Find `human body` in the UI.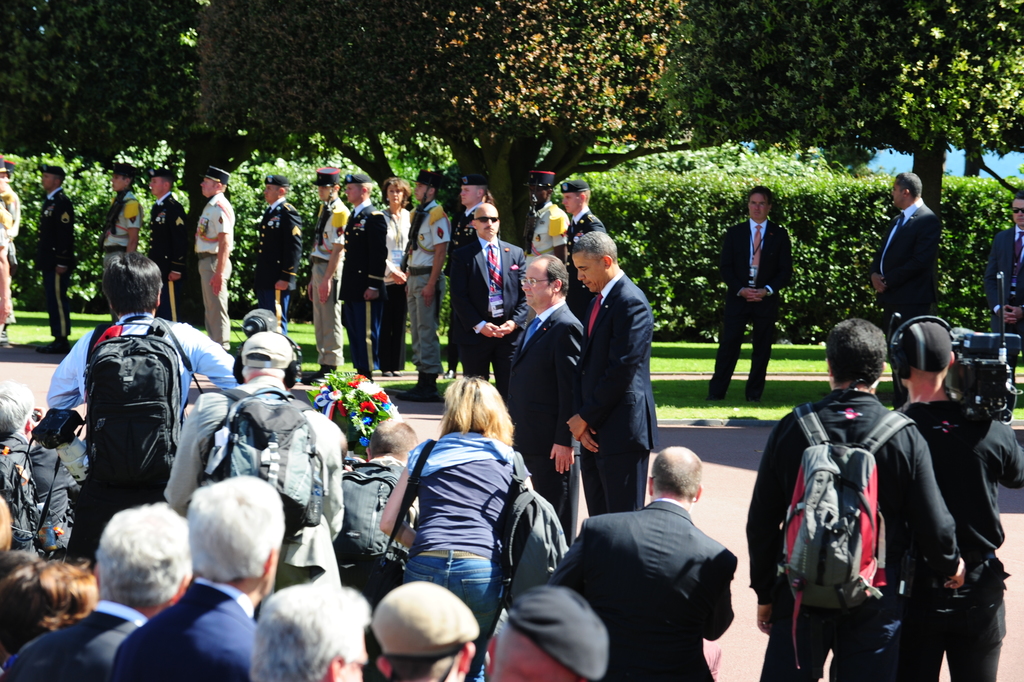
UI element at 510,300,594,507.
